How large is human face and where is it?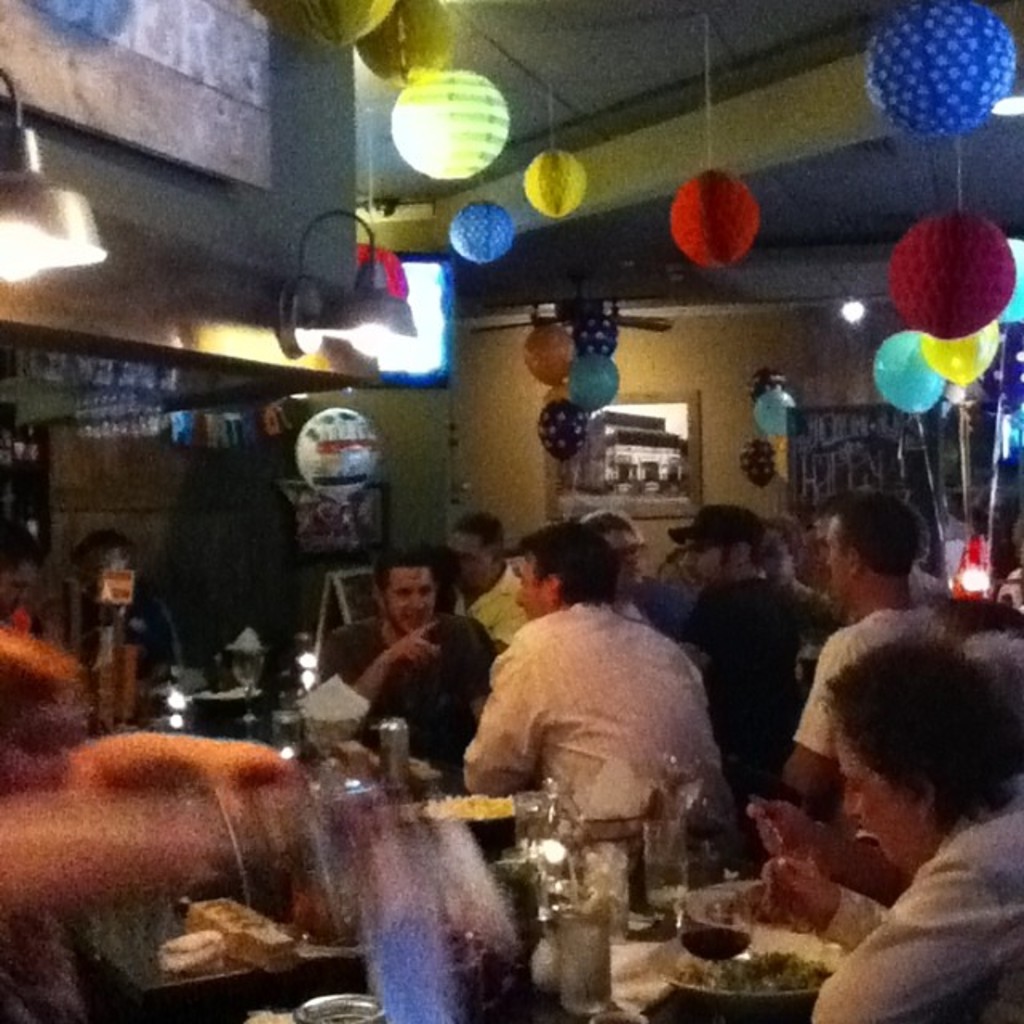
Bounding box: detection(461, 538, 494, 592).
